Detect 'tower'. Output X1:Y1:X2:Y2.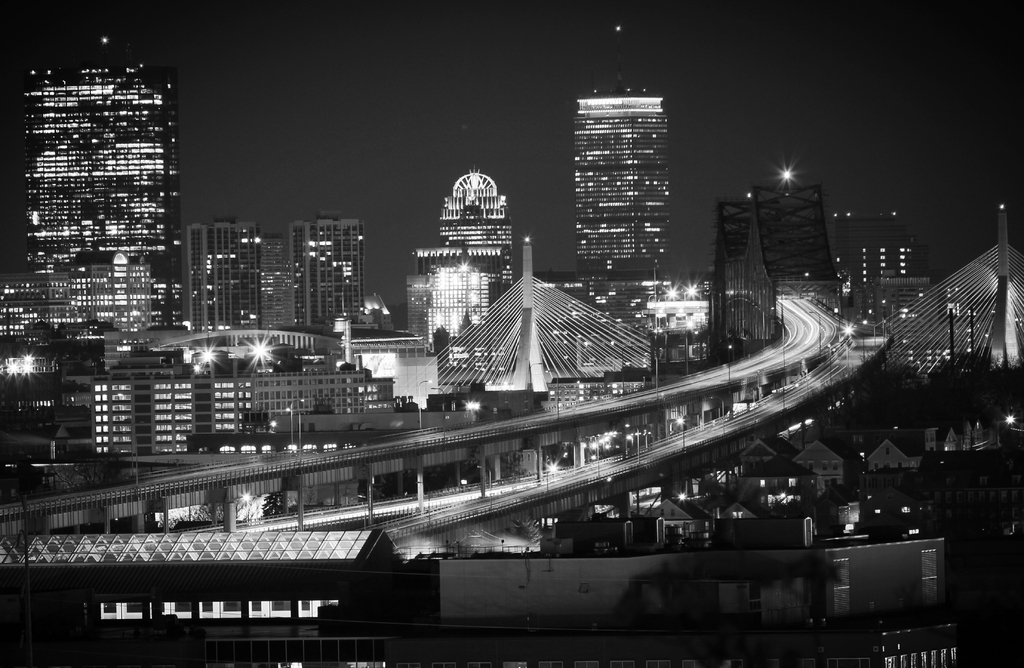
439:172:516:300.
